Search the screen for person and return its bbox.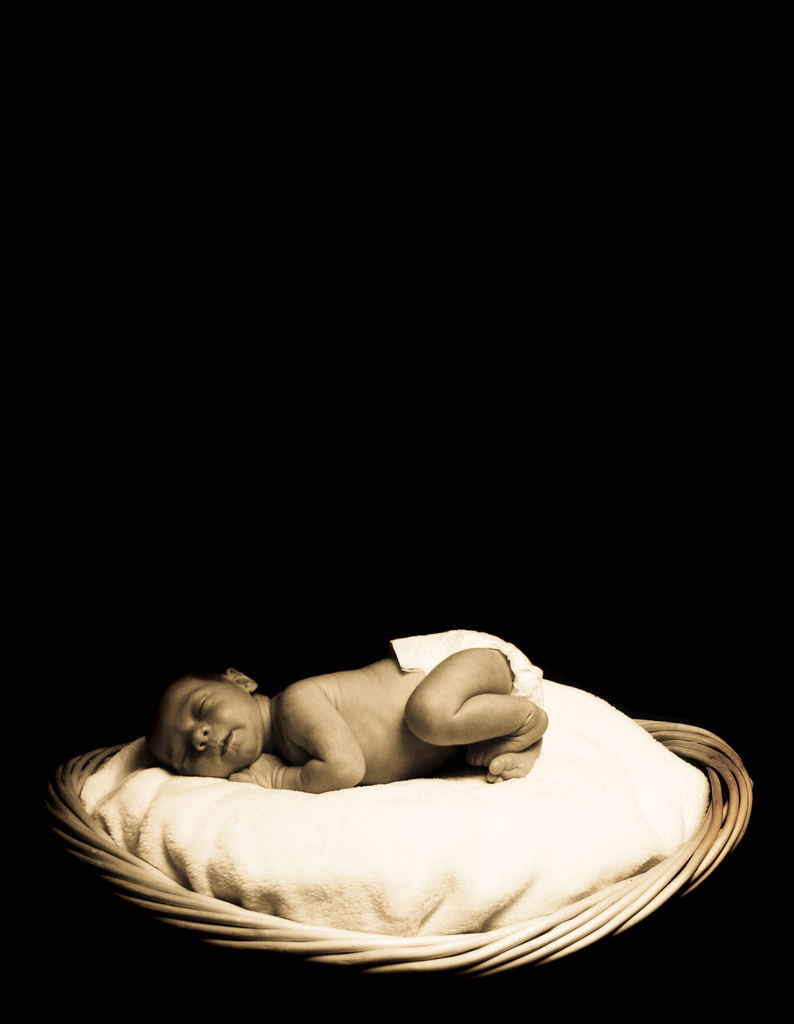
Found: region(154, 632, 548, 782).
